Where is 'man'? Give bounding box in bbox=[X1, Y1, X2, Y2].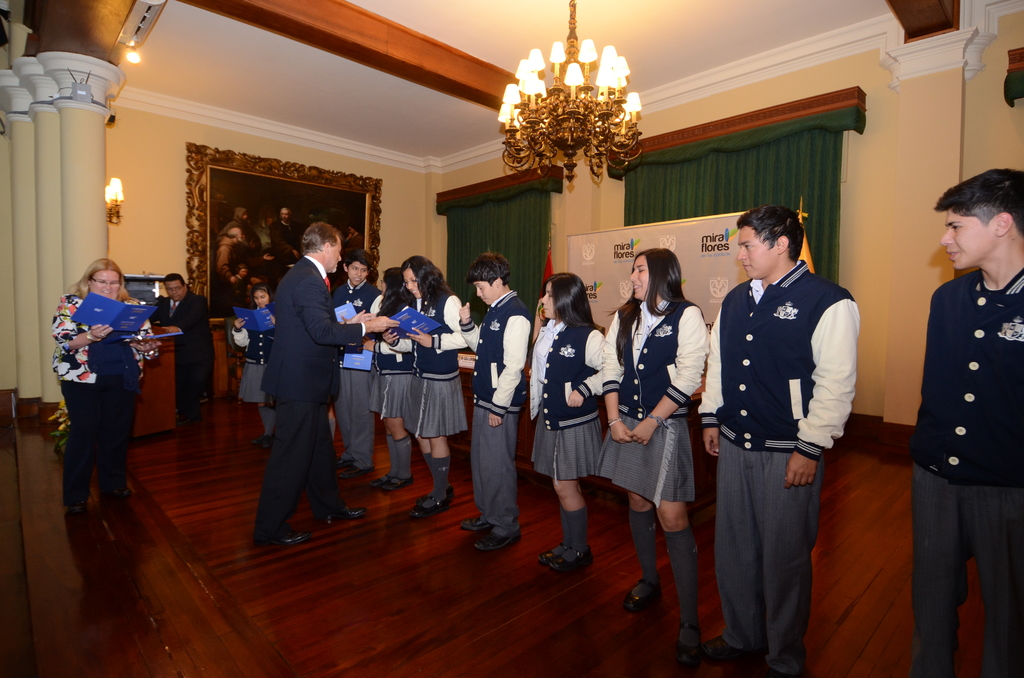
bbox=[260, 207, 301, 289].
